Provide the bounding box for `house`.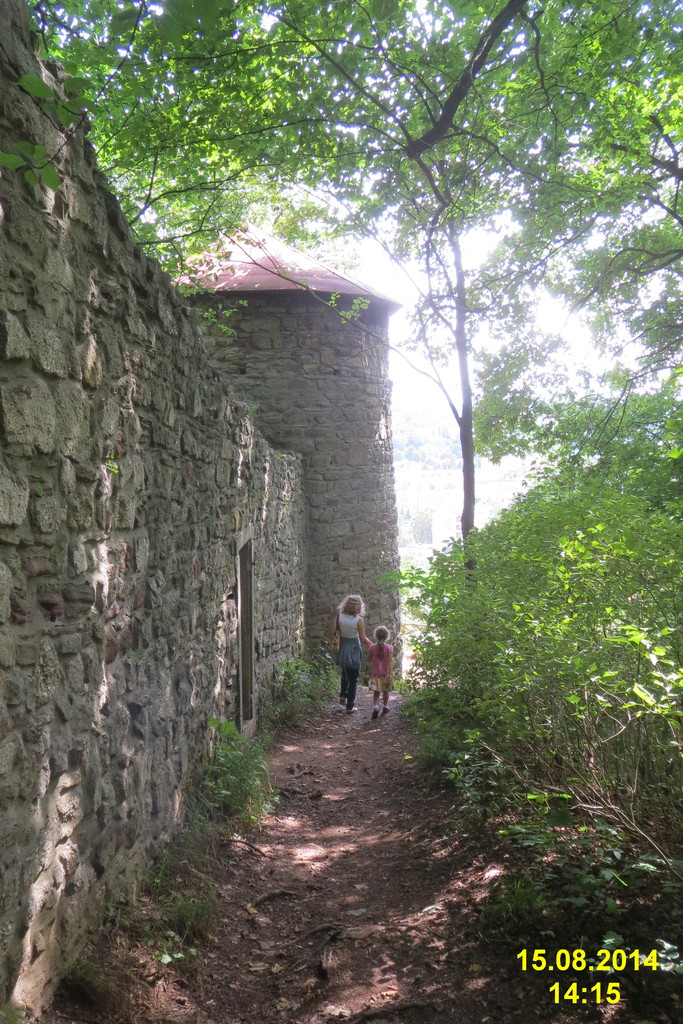
detection(0, 0, 404, 1023).
